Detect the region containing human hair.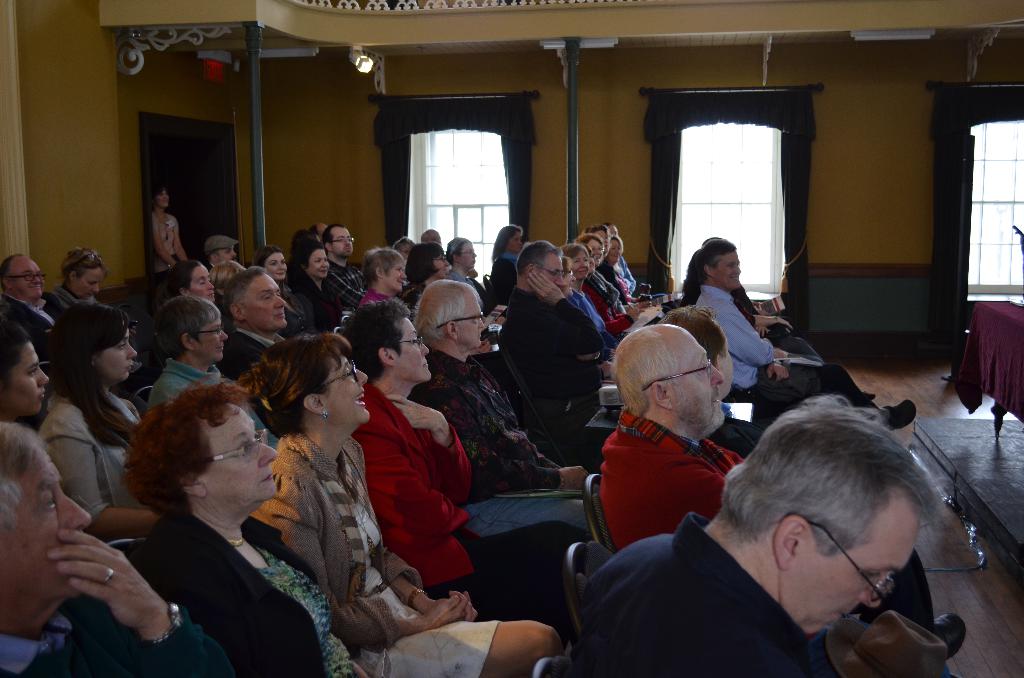
box=[236, 333, 351, 438].
